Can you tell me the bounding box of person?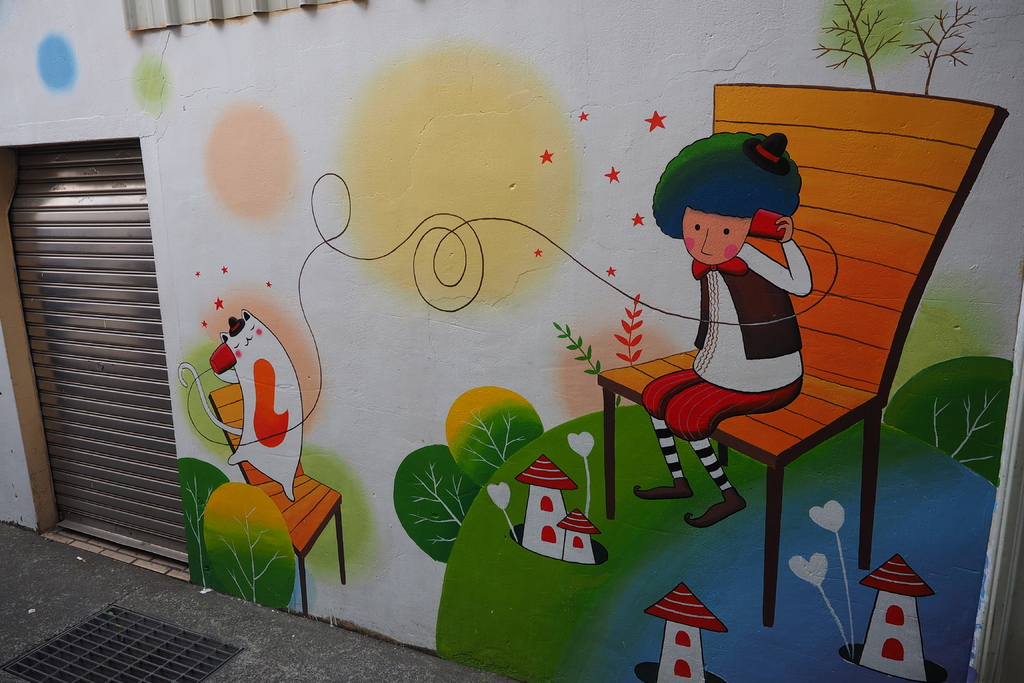
(631, 110, 853, 511).
